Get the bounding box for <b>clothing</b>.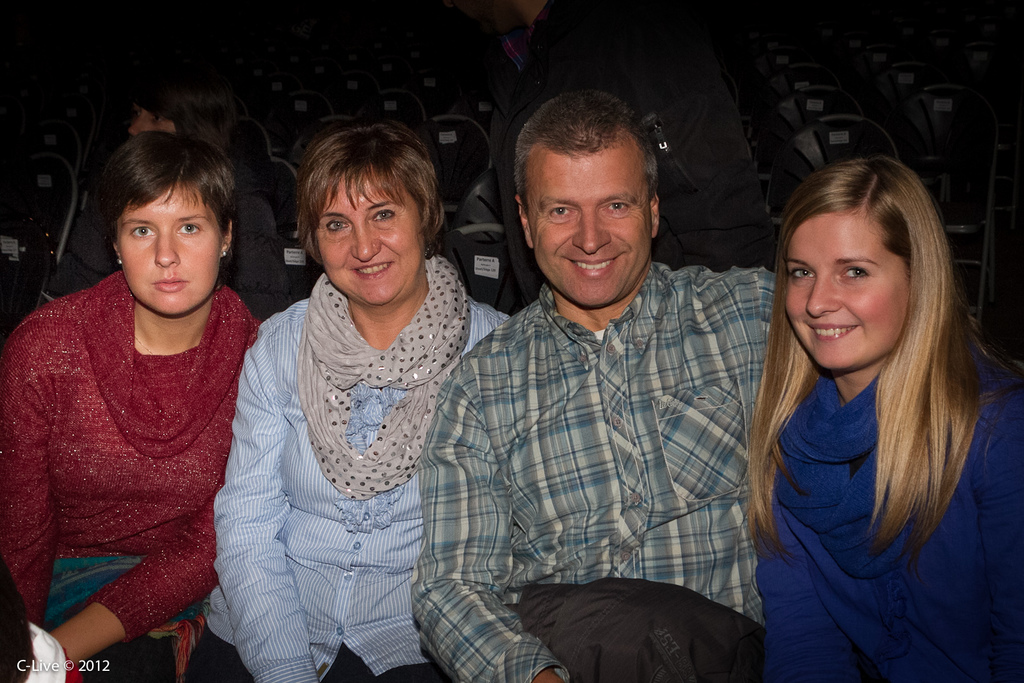
64:166:278:281.
